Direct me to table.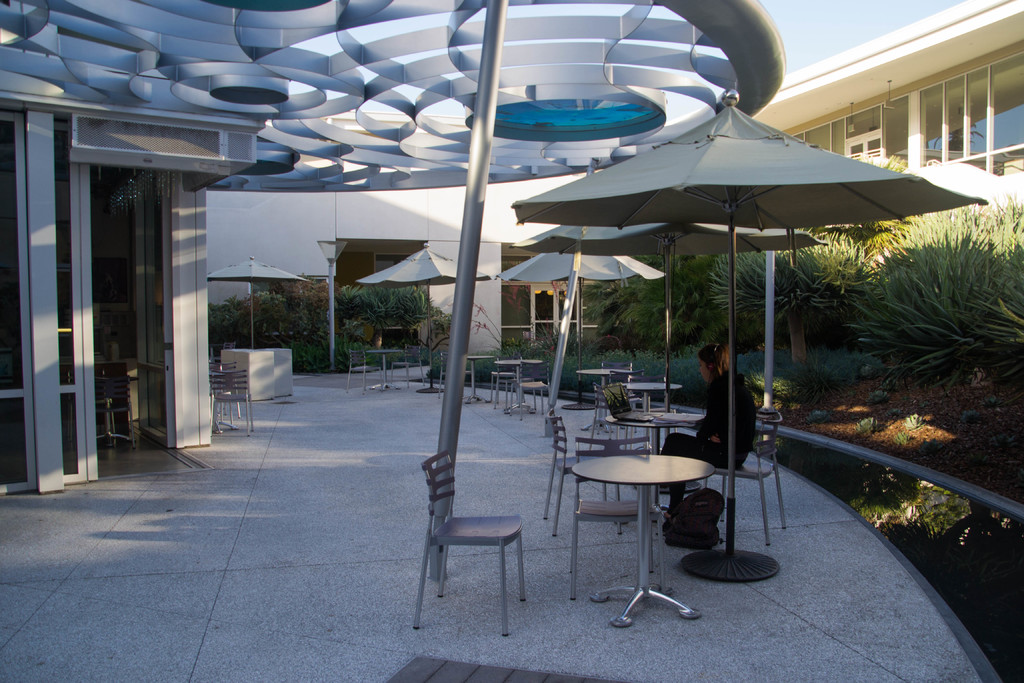
Direction: region(608, 409, 709, 534).
